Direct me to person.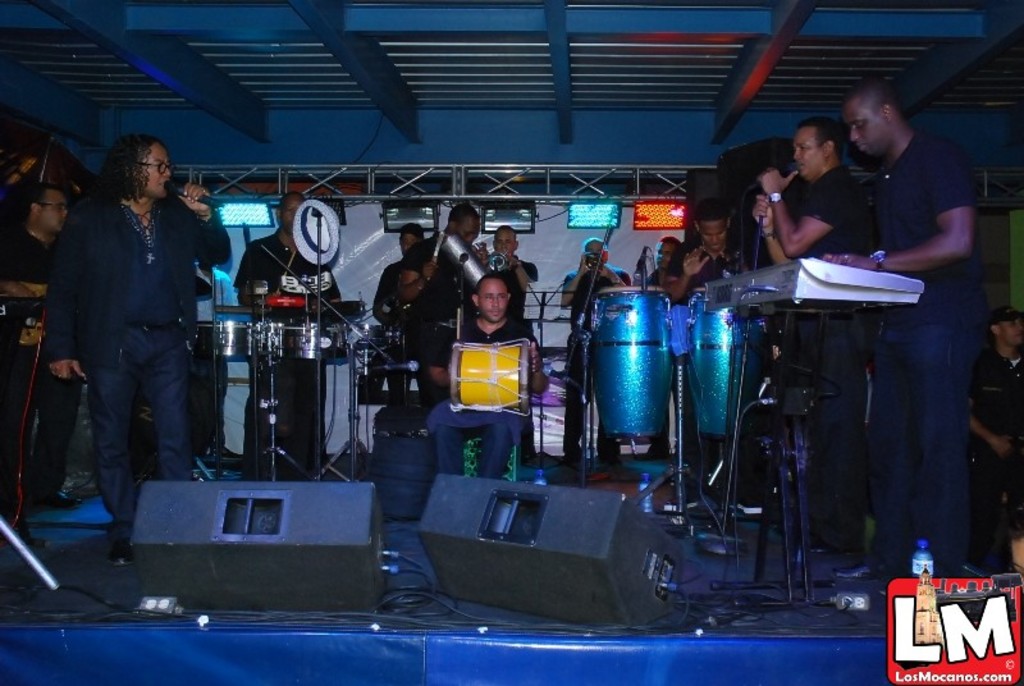
Direction: bbox=(0, 177, 69, 480).
